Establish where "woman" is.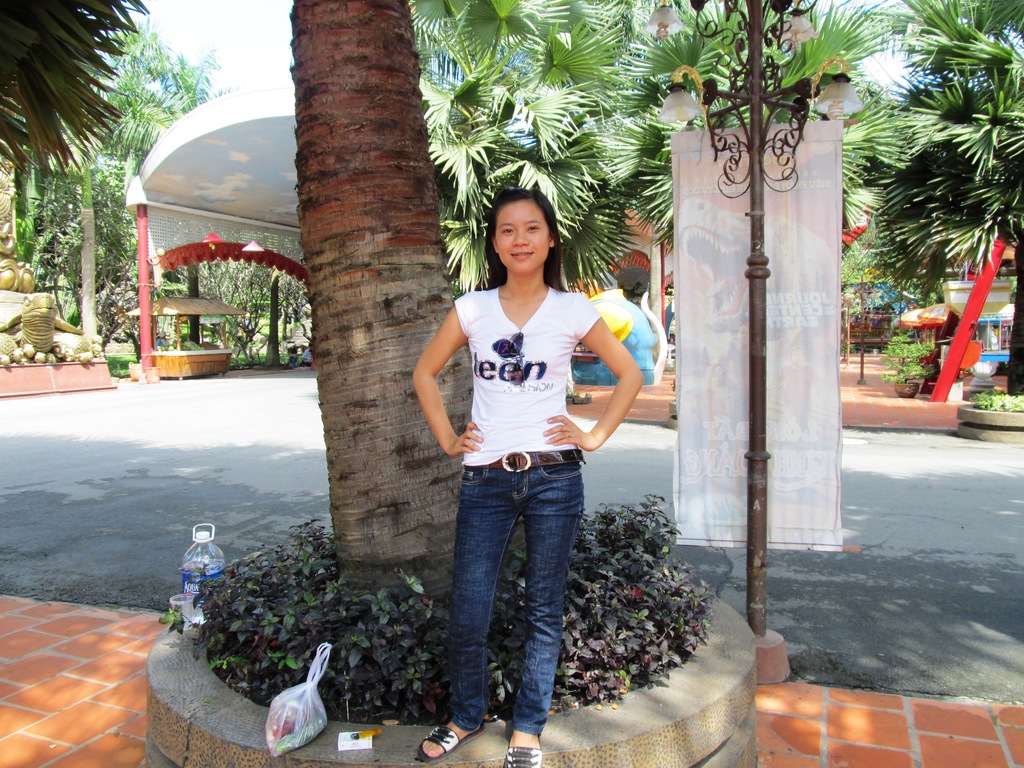
Established at crop(408, 200, 637, 746).
